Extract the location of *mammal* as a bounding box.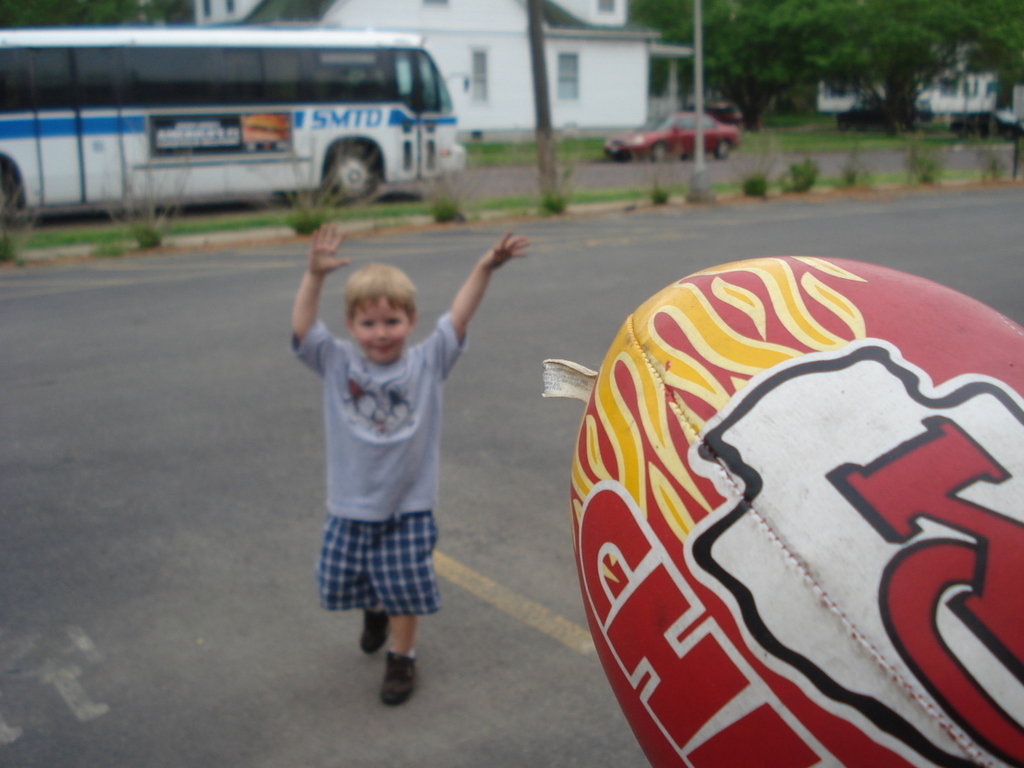
bbox=(285, 220, 482, 684).
